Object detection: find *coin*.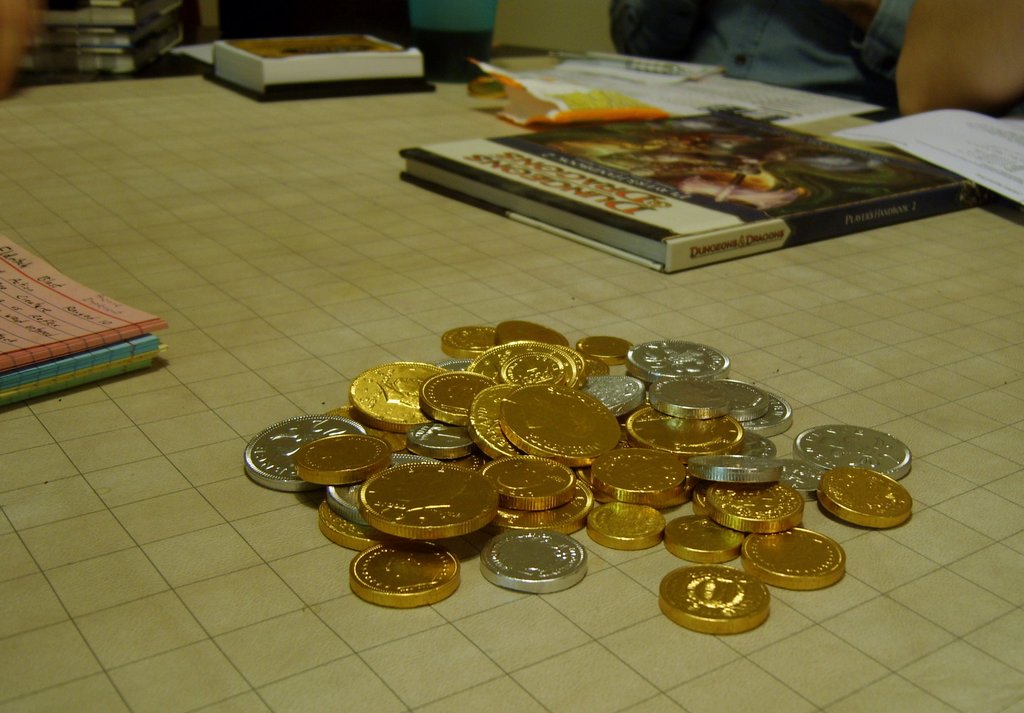
l=646, t=380, r=733, b=420.
